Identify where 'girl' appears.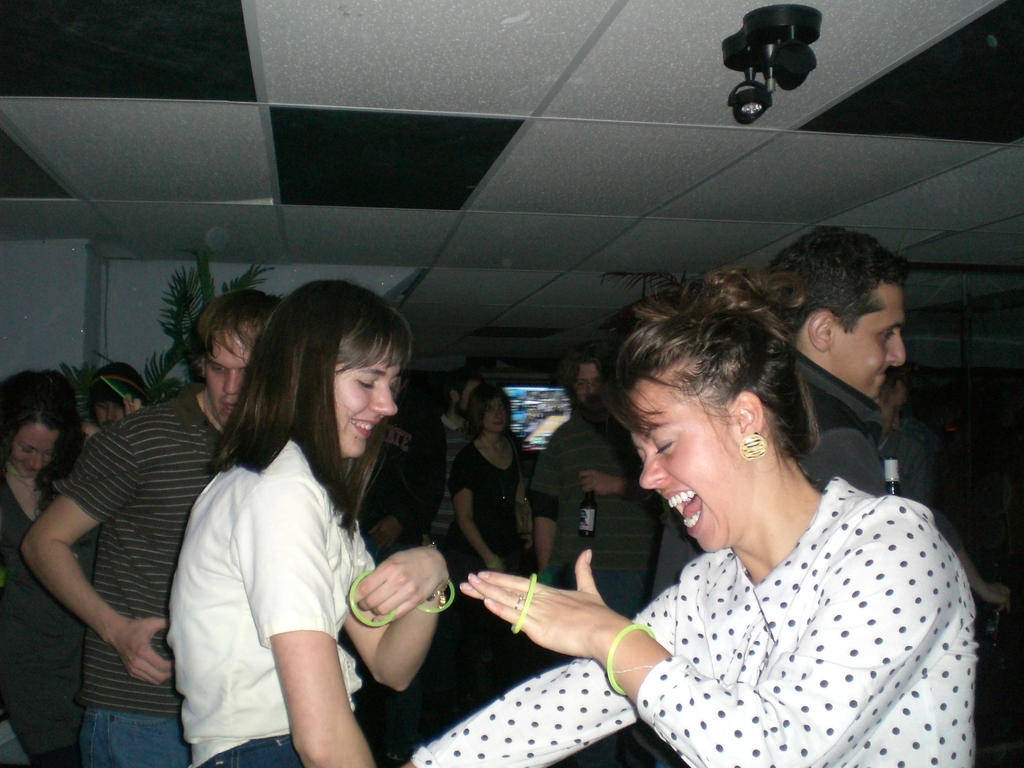
Appears at [left=159, top=275, right=453, bottom=767].
